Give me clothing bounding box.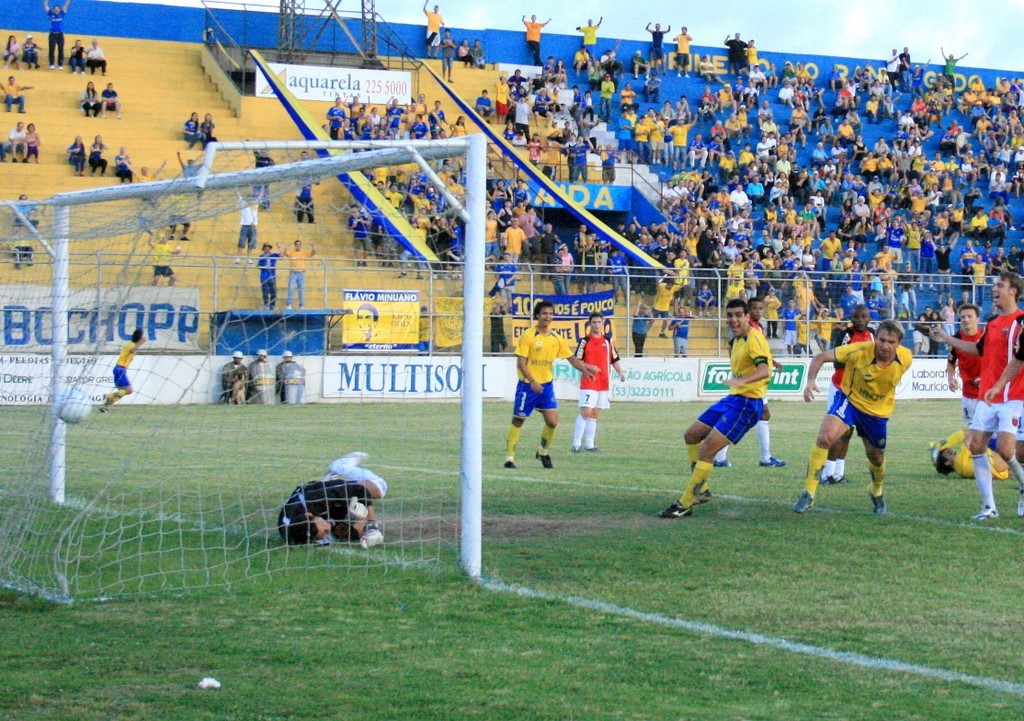
BBox(677, 35, 692, 59).
